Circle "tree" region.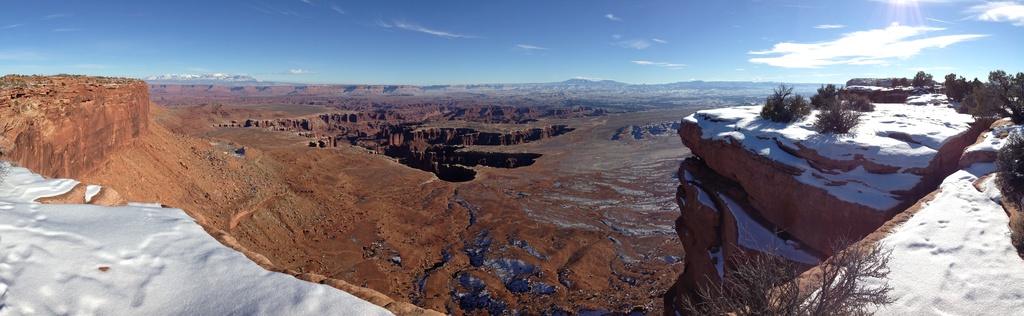
Region: crop(683, 231, 898, 314).
